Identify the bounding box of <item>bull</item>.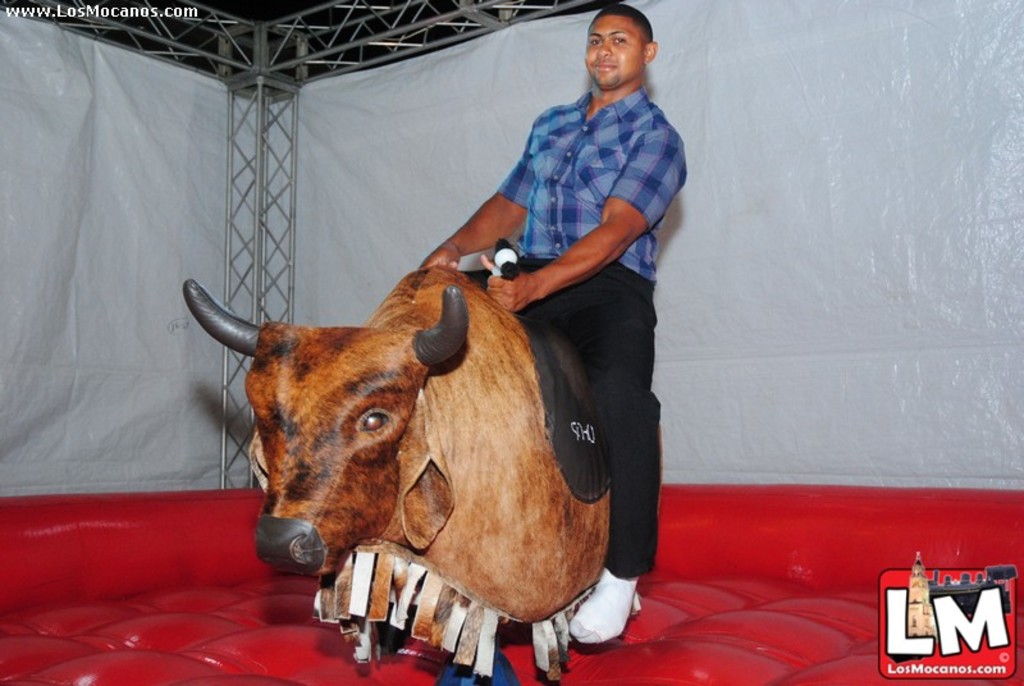
pyautogui.locateOnScreen(178, 255, 664, 623).
